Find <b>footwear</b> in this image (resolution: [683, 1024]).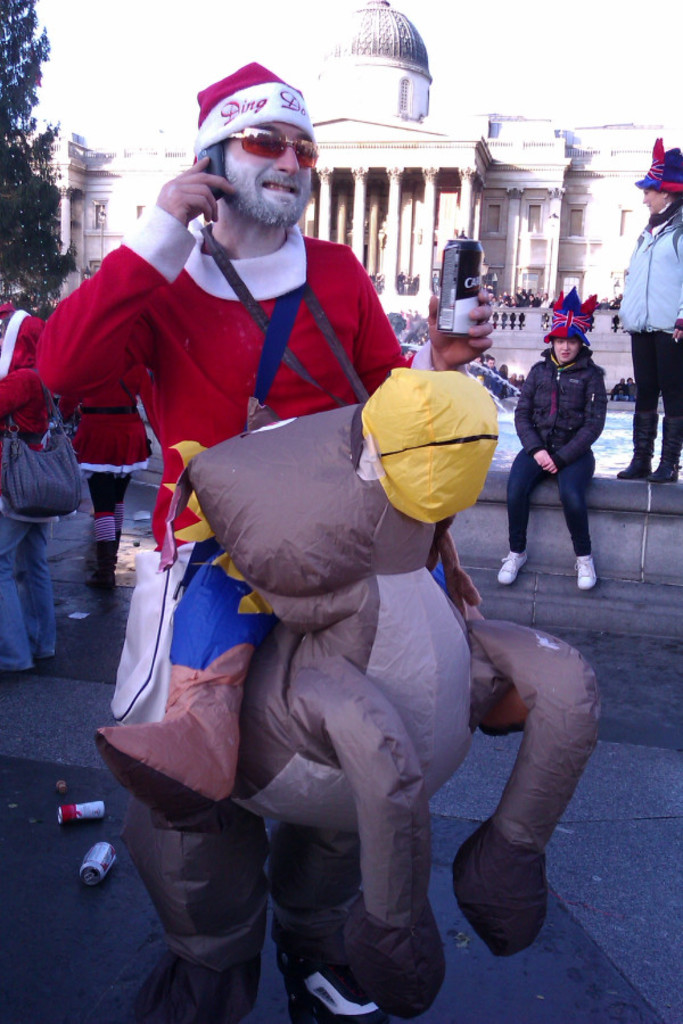
(648, 414, 682, 484).
